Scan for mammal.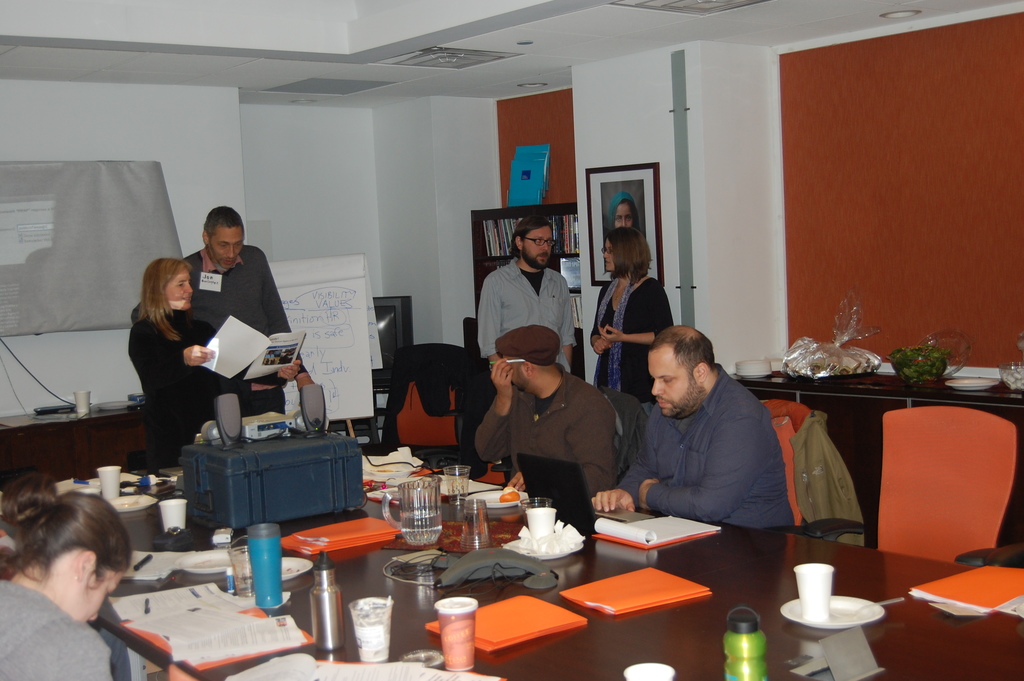
Scan result: [129, 203, 317, 439].
